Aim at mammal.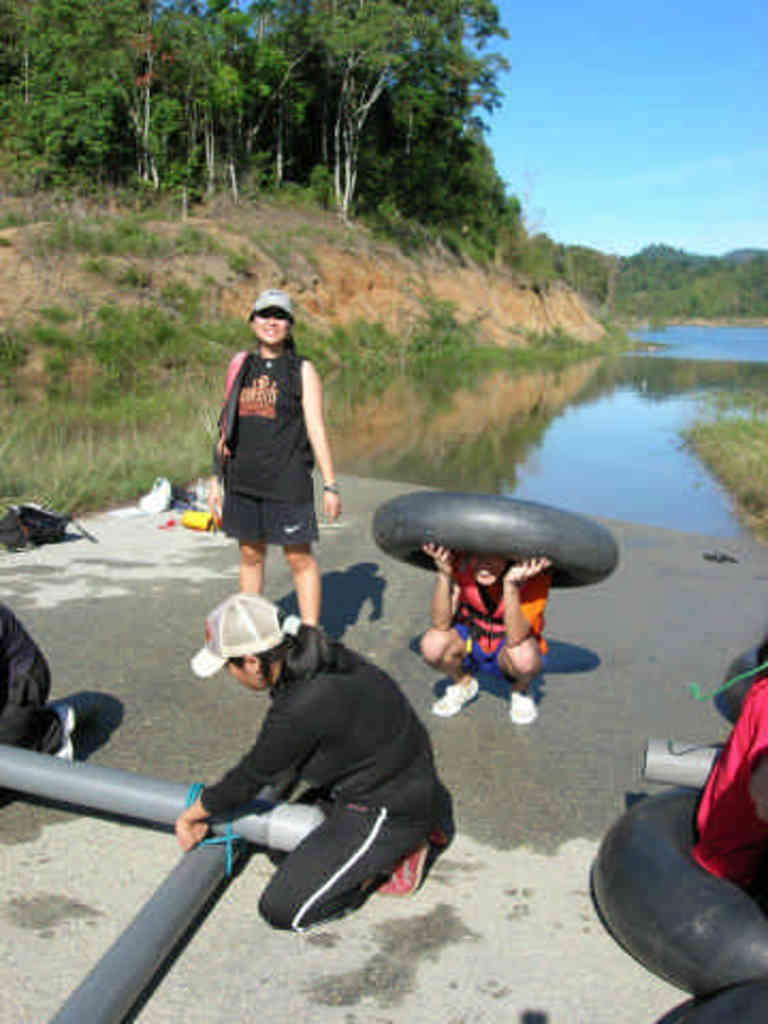
Aimed at 209 284 329 627.
